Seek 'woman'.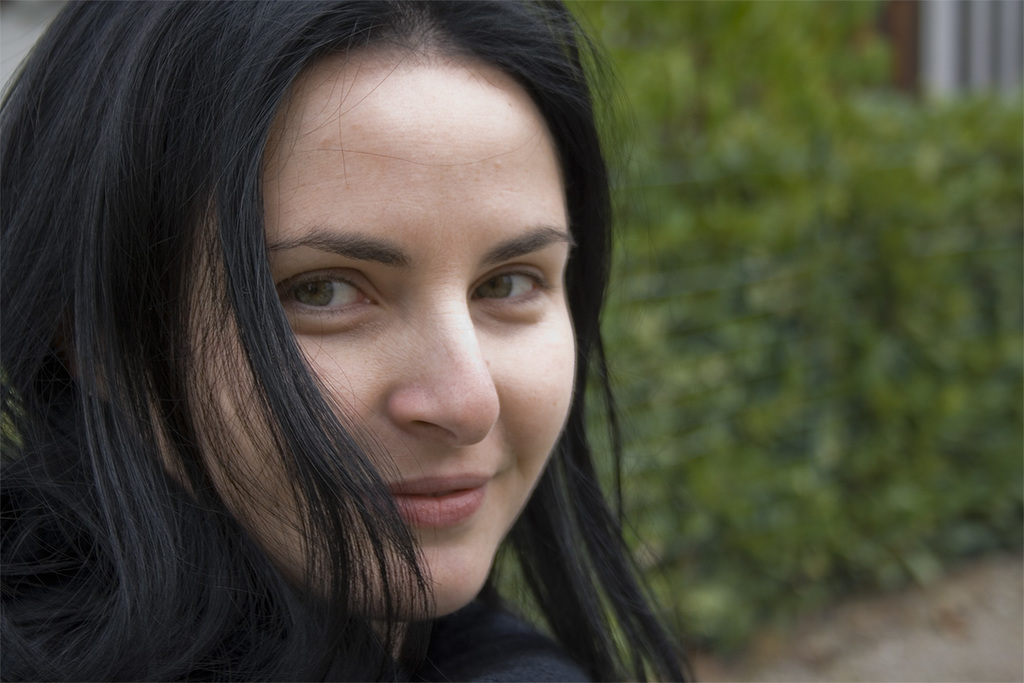
(left=25, top=13, right=750, bottom=674).
